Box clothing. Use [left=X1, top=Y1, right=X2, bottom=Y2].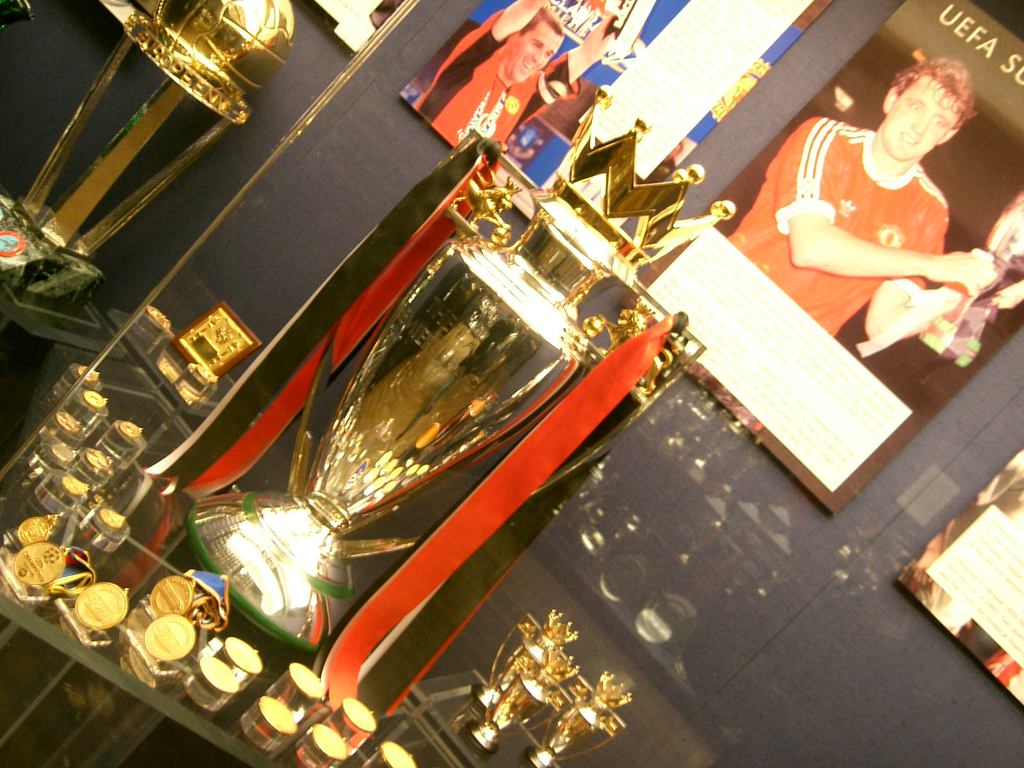
[left=787, top=95, right=987, bottom=337].
